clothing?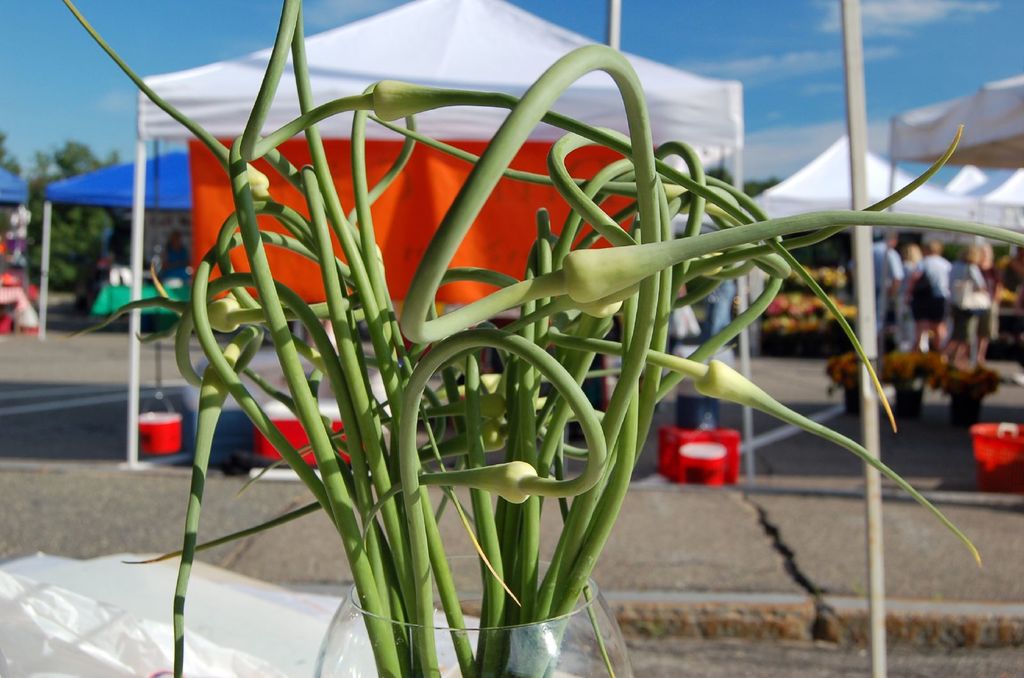
(949,258,987,349)
